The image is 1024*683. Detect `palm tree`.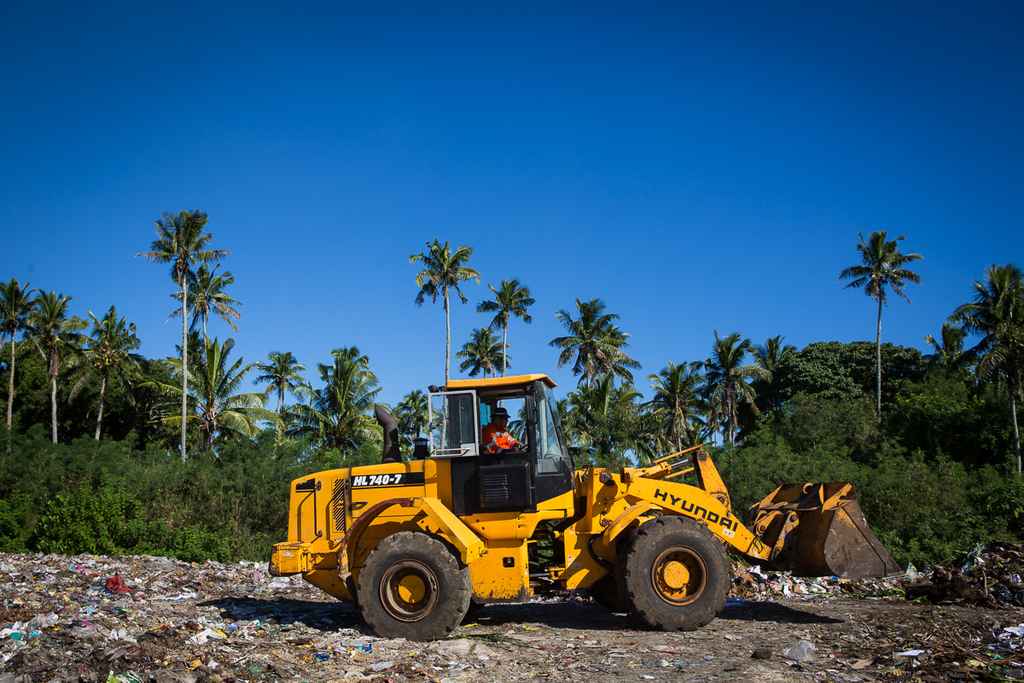
Detection: <box>166,265,223,438</box>.
